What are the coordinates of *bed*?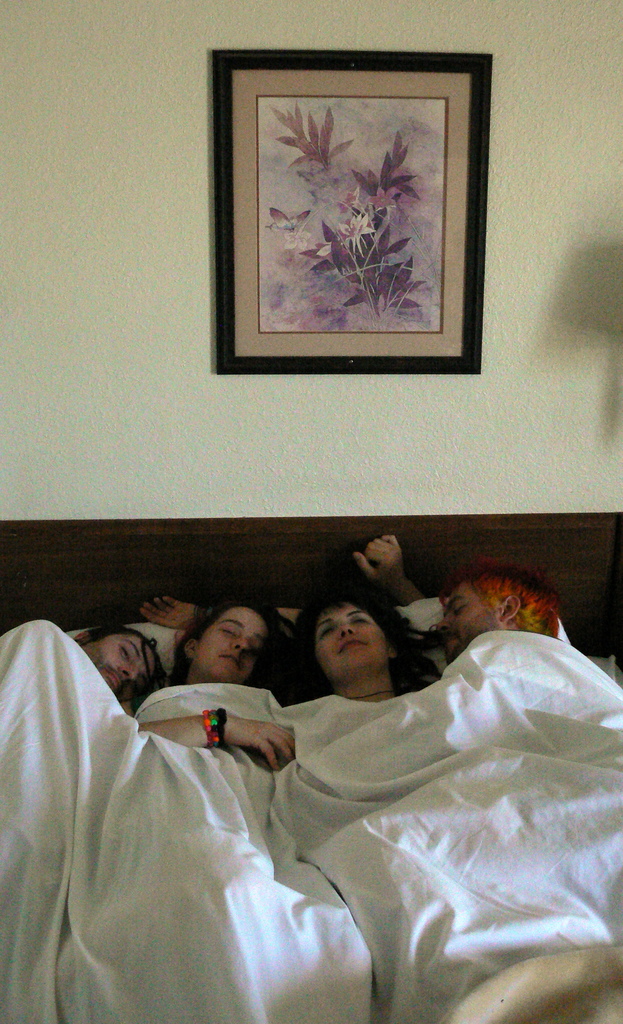
0:426:622:1015.
